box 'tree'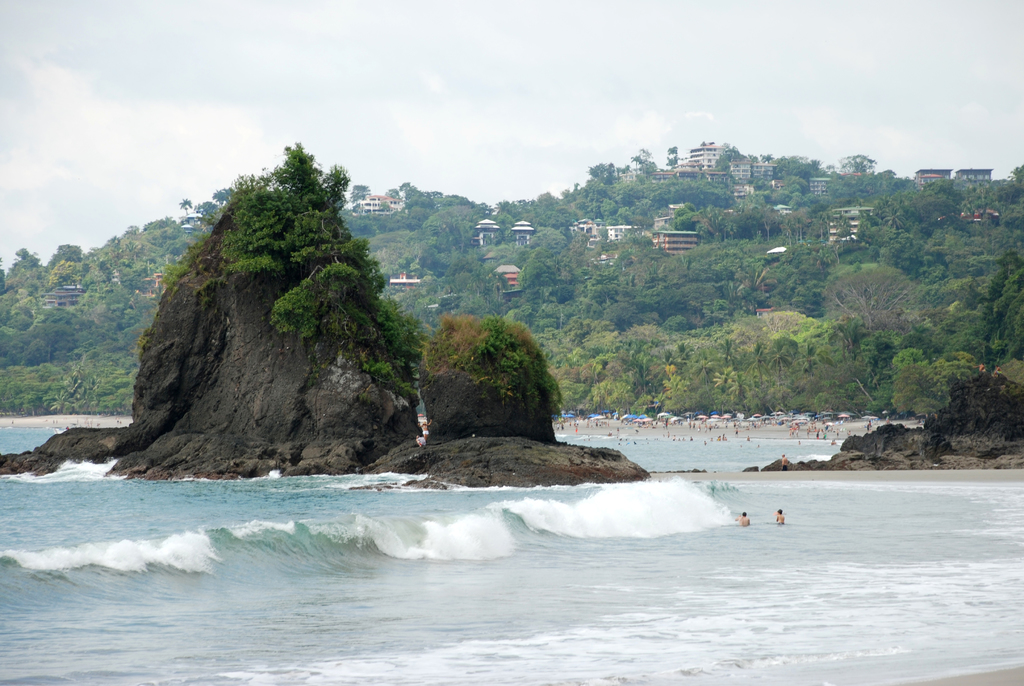
x1=797 y1=341 x2=820 y2=374
